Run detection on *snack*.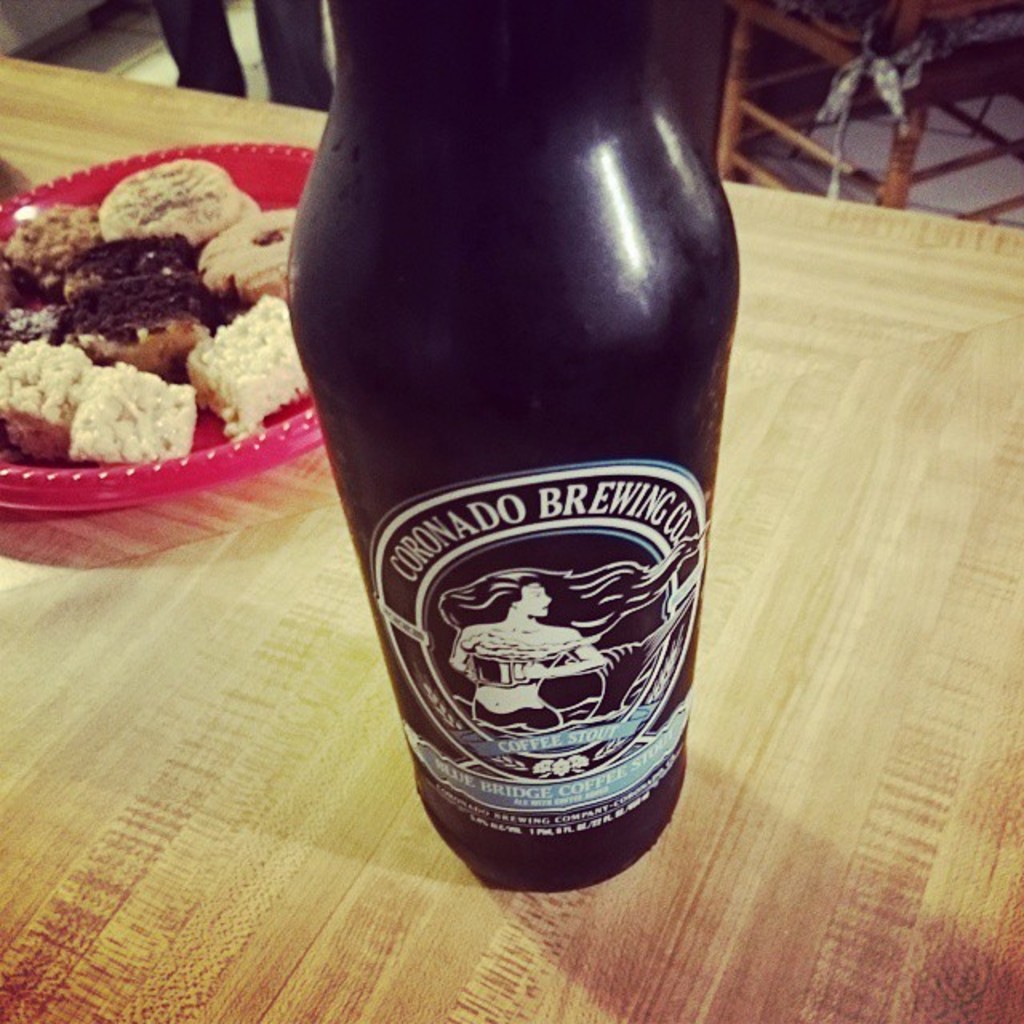
Result: (x1=0, y1=154, x2=290, y2=459).
